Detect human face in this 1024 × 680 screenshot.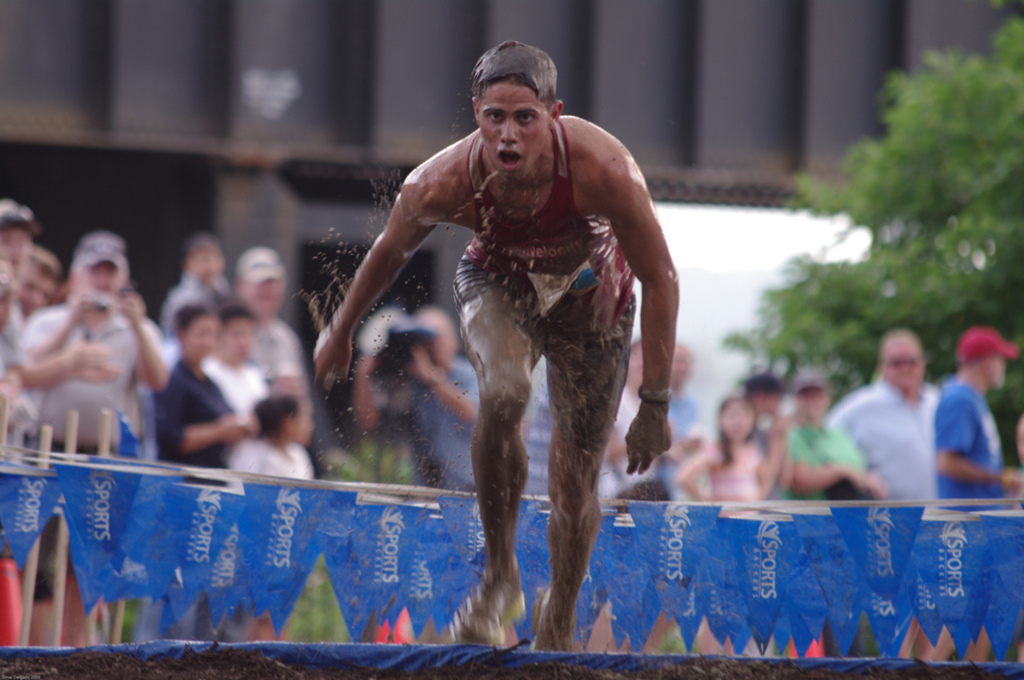
Detection: 480 86 552 182.
